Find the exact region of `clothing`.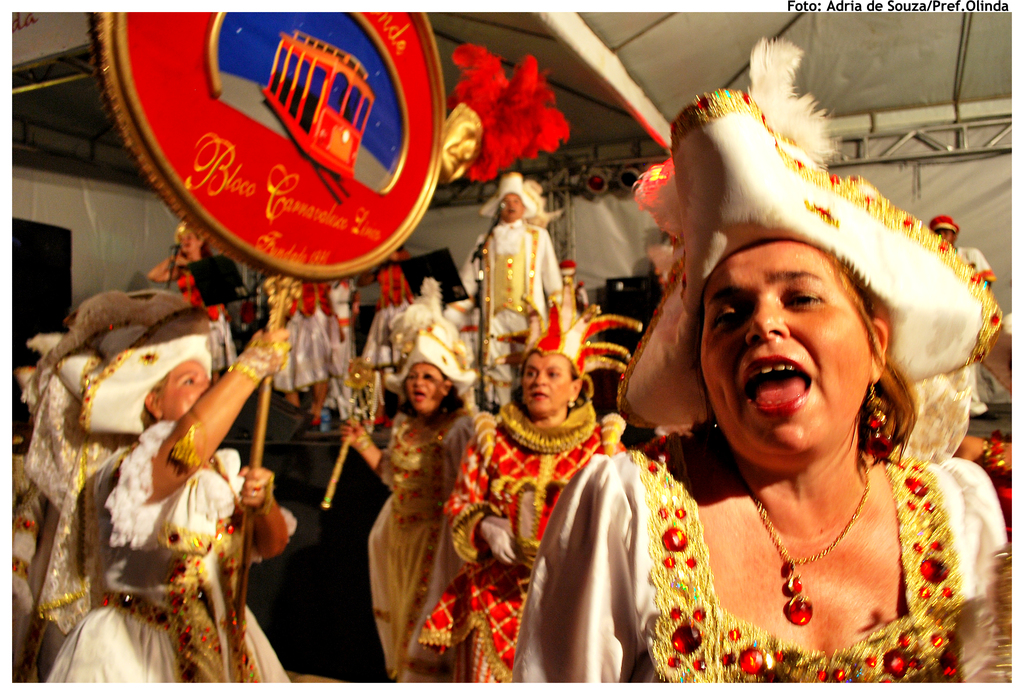
Exact region: 34, 426, 286, 687.
